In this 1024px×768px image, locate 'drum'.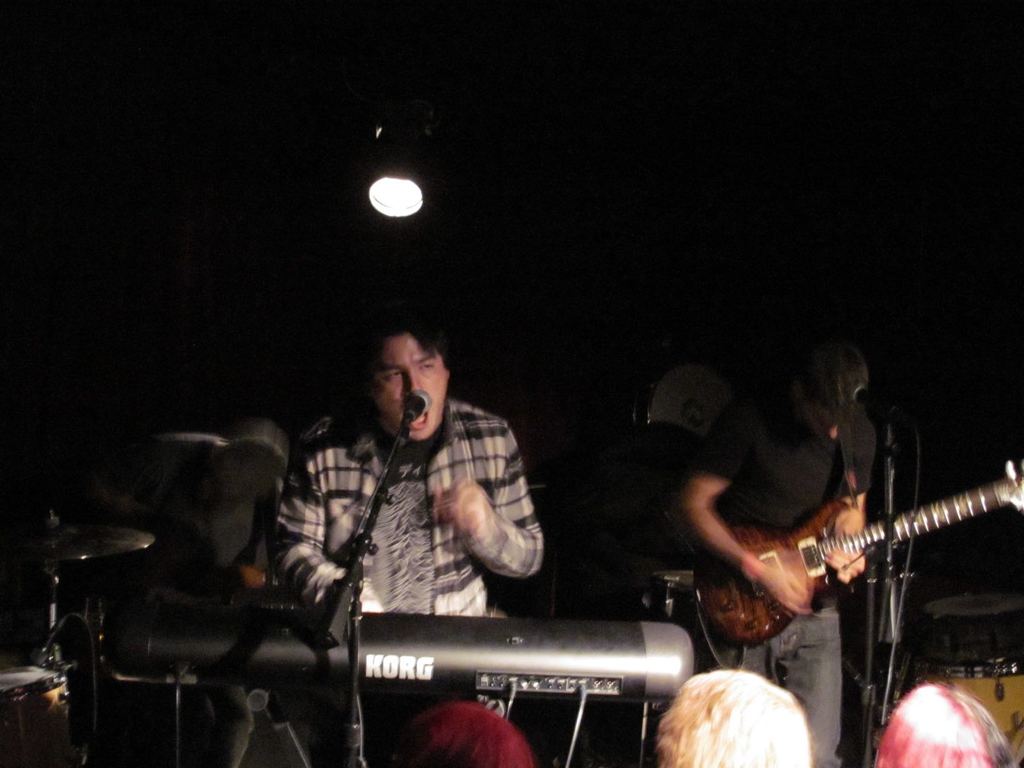
Bounding box: {"x1": 925, "y1": 590, "x2": 1023, "y2": 659}.
